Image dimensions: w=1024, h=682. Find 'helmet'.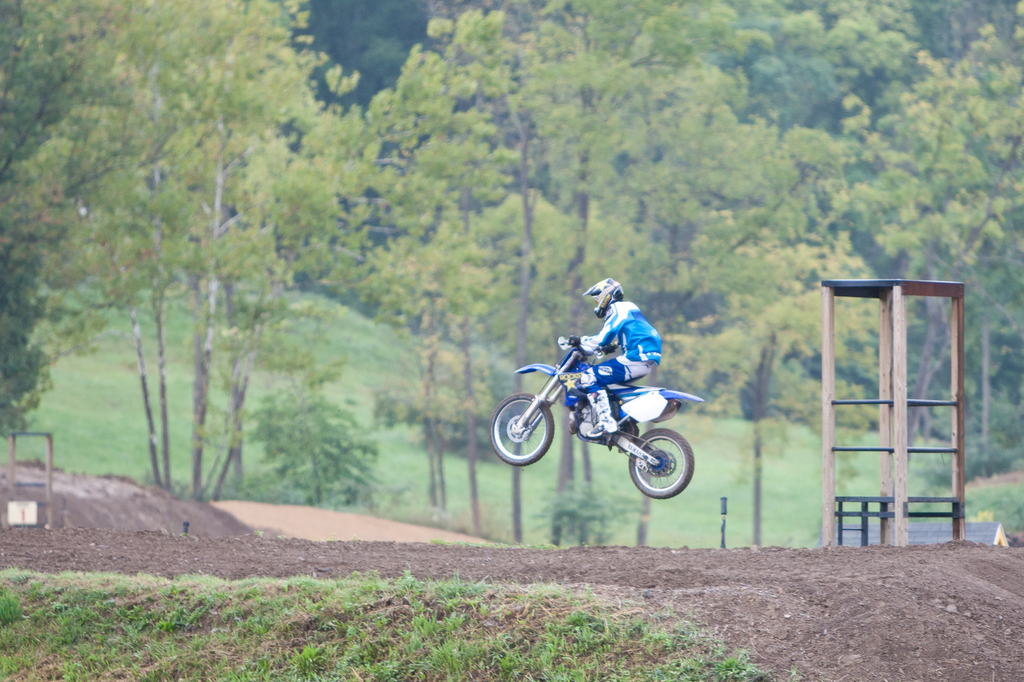
pyautogui.locateOnScreen(582, 272, 624, 318).
